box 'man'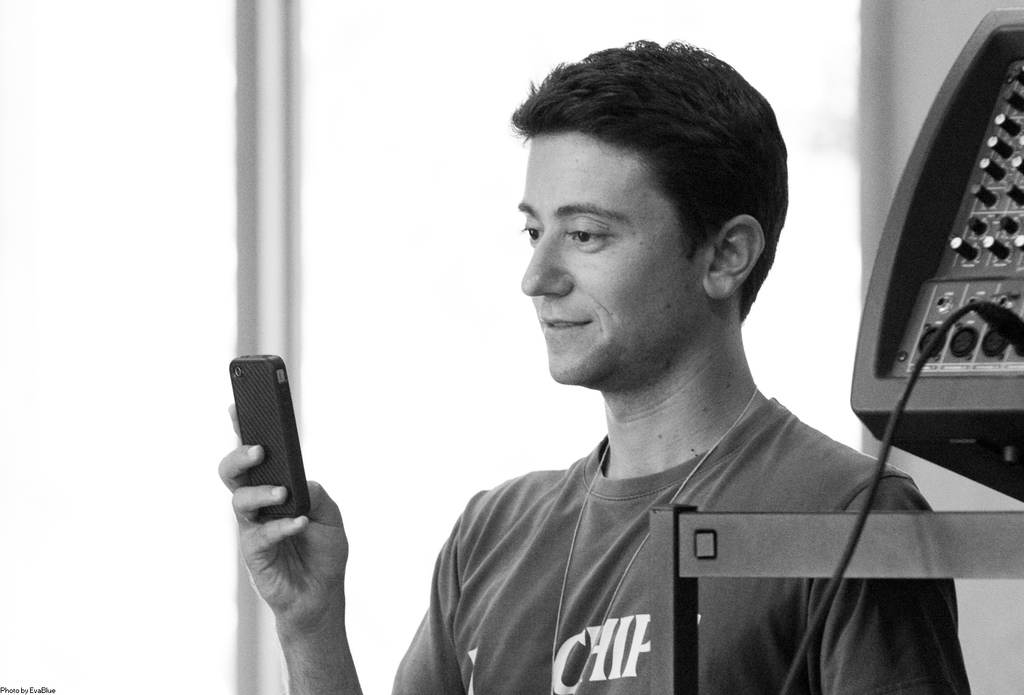
locate(213, 40, 970, 694)
